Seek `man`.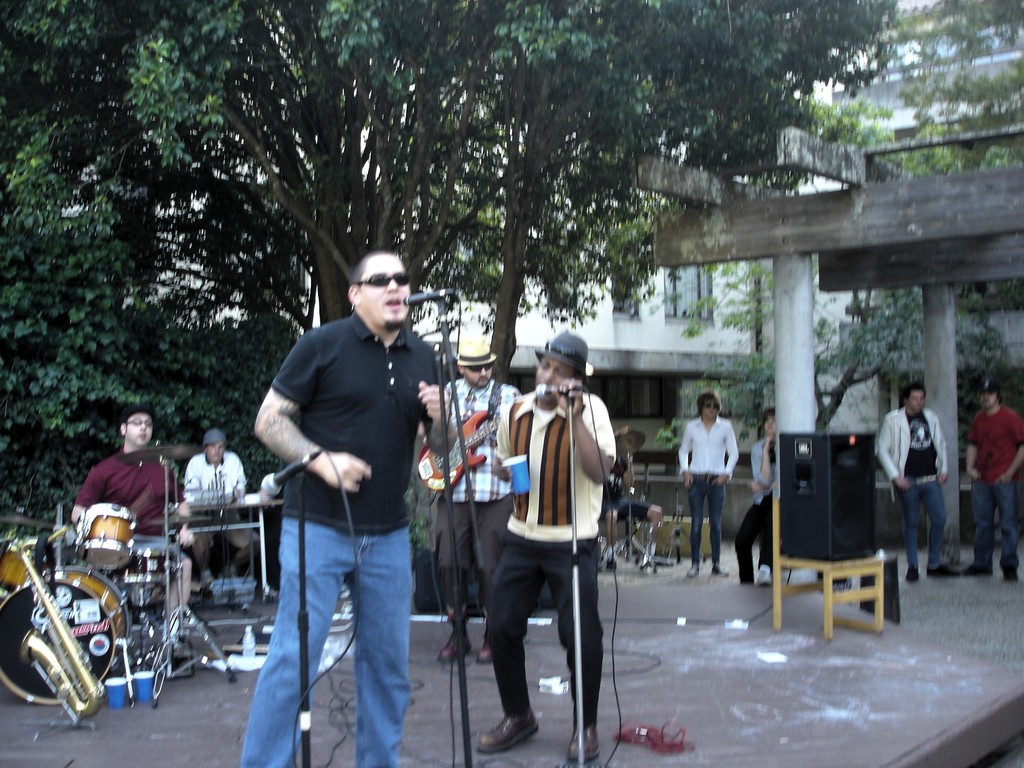
box=[867, 381, 958, 587].
